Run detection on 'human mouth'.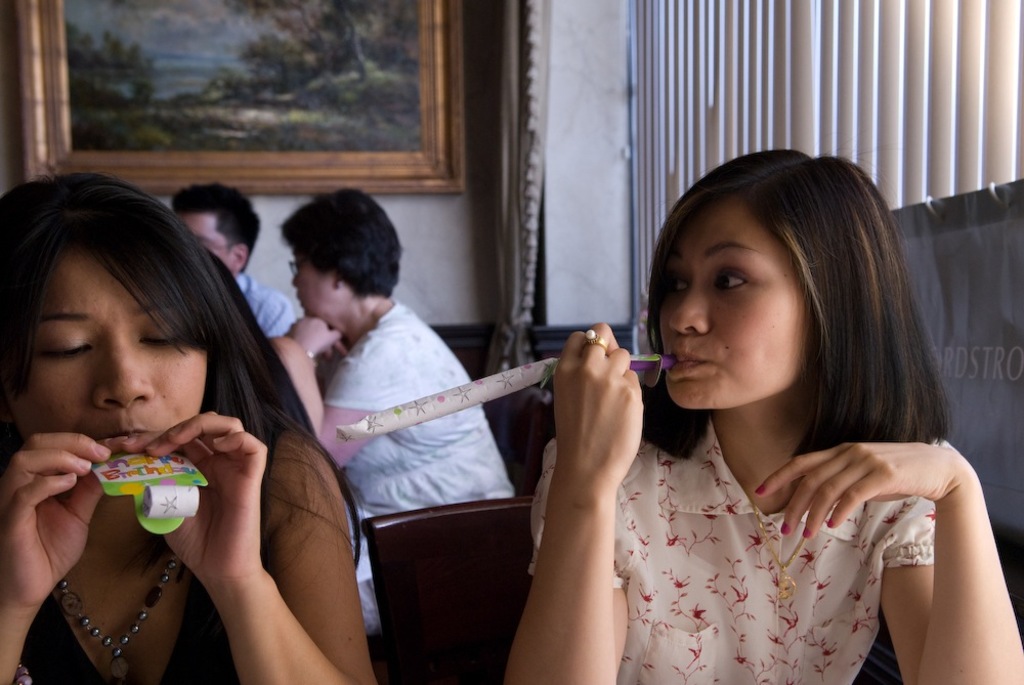
Result: detection(671, 345, 709, 373).
